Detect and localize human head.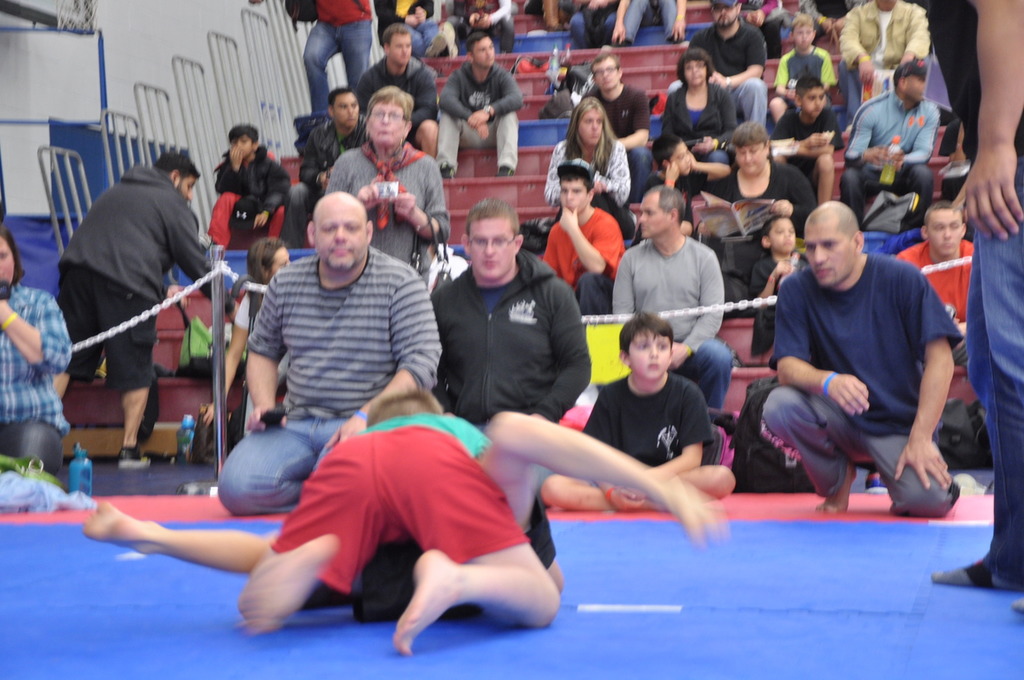
Localized at bbox(890, 64, 921, 101).
